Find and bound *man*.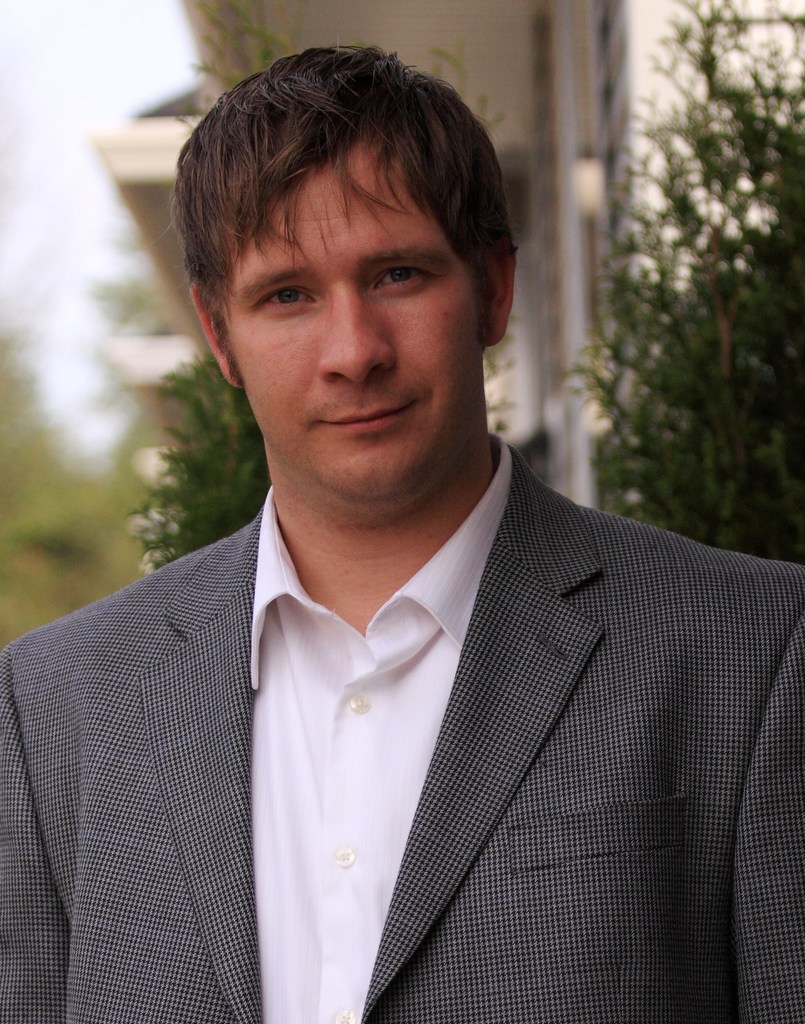
Bound: pyautogui.locateOnScreen(24, 76, 796, 1014).
